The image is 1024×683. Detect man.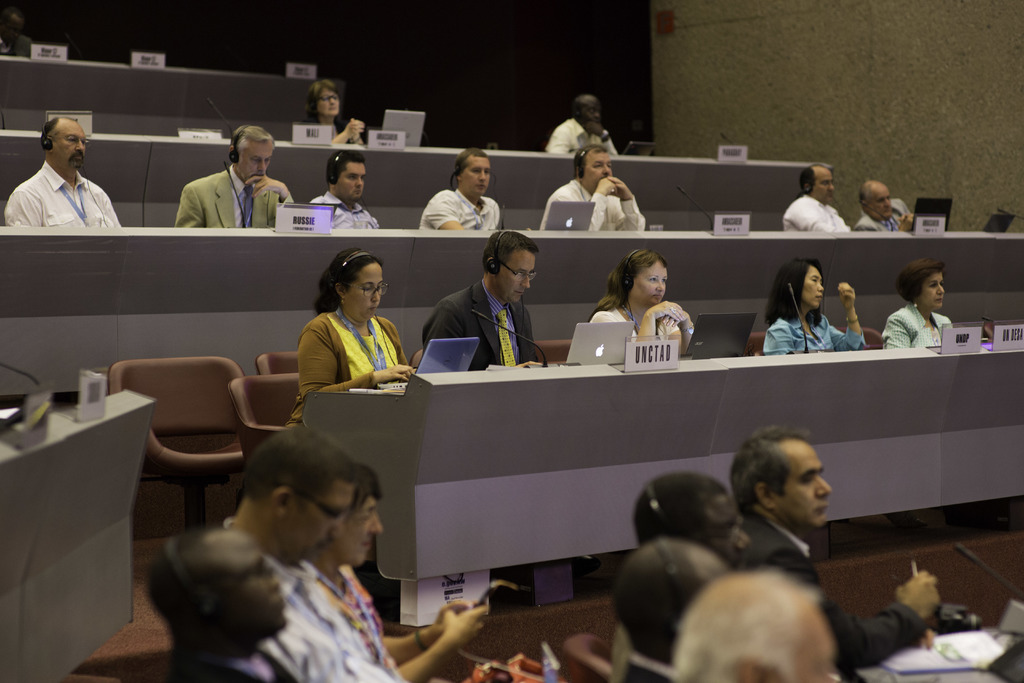
Detection: [229, 420, 406, 682].
